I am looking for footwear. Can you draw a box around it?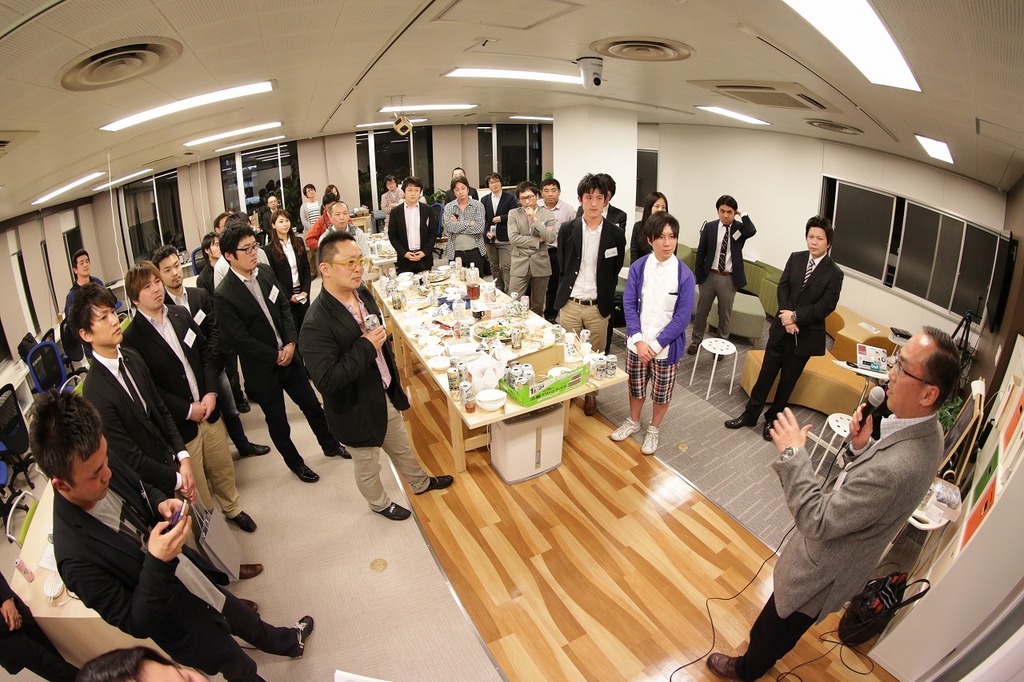
Sure, the bounding box is region(704, 651, 746, 681).
